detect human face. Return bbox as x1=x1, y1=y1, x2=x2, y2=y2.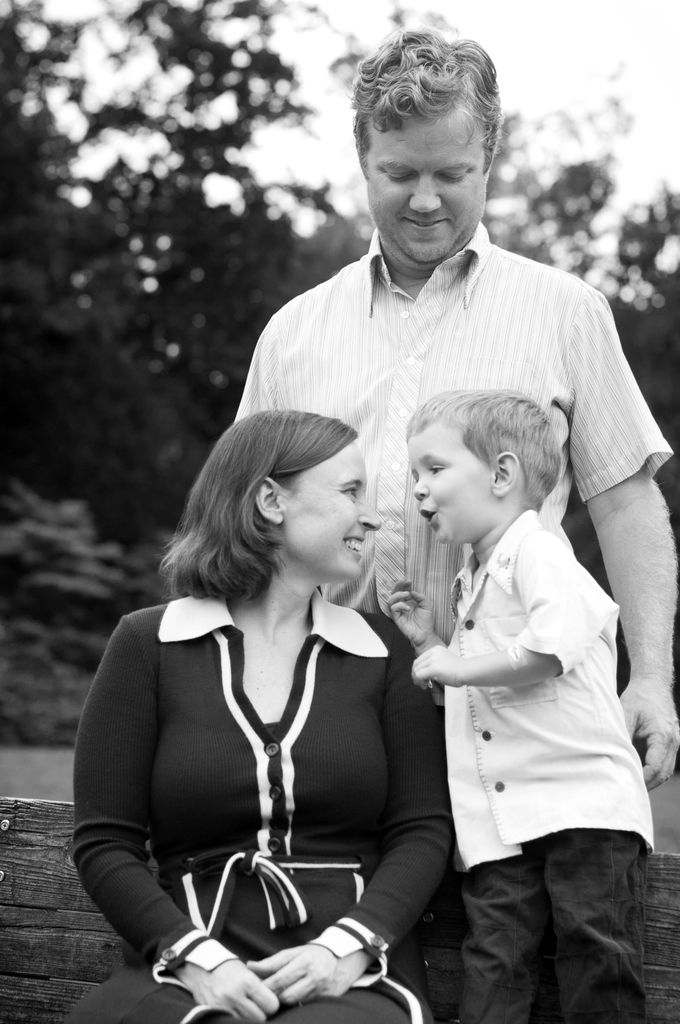
x1=366, y1=101, x2=485, y2=266.
